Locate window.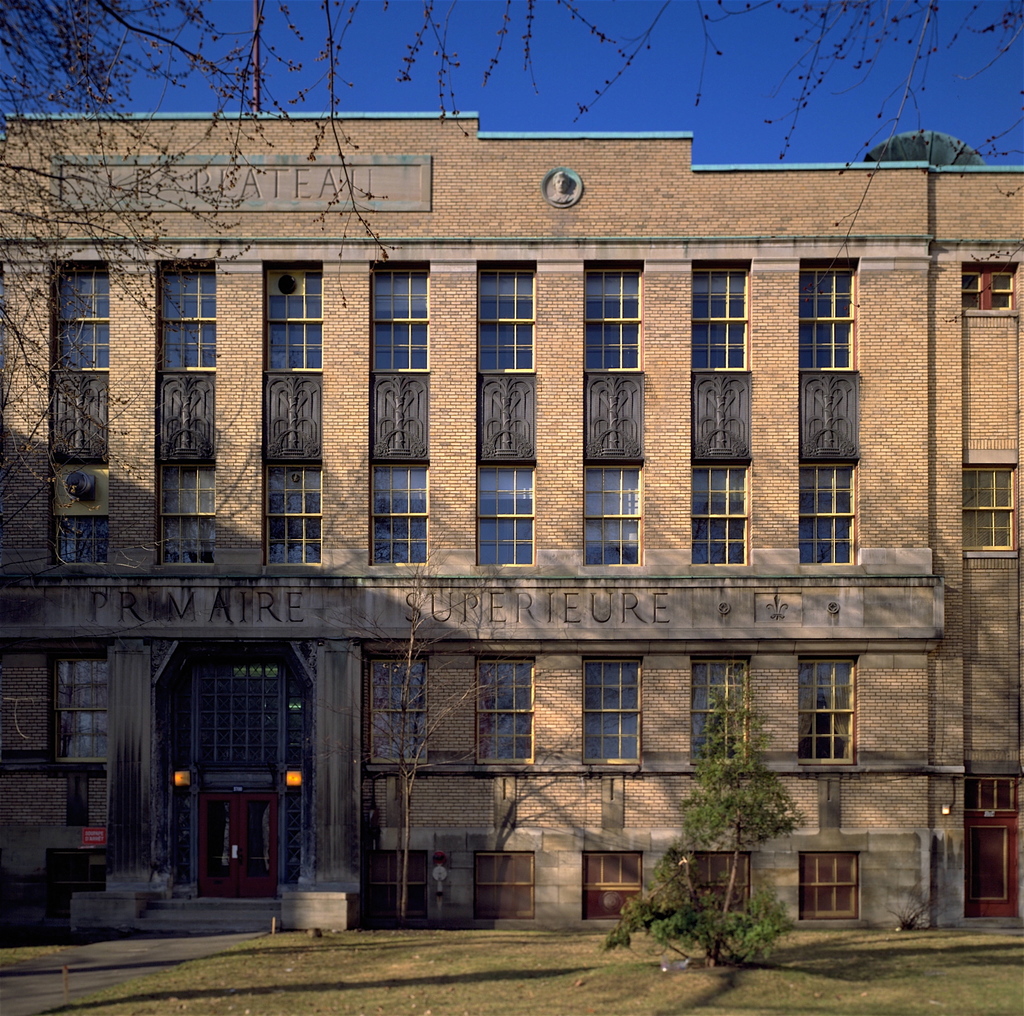
Bounding box: locate(577, 263, 641, 374).
